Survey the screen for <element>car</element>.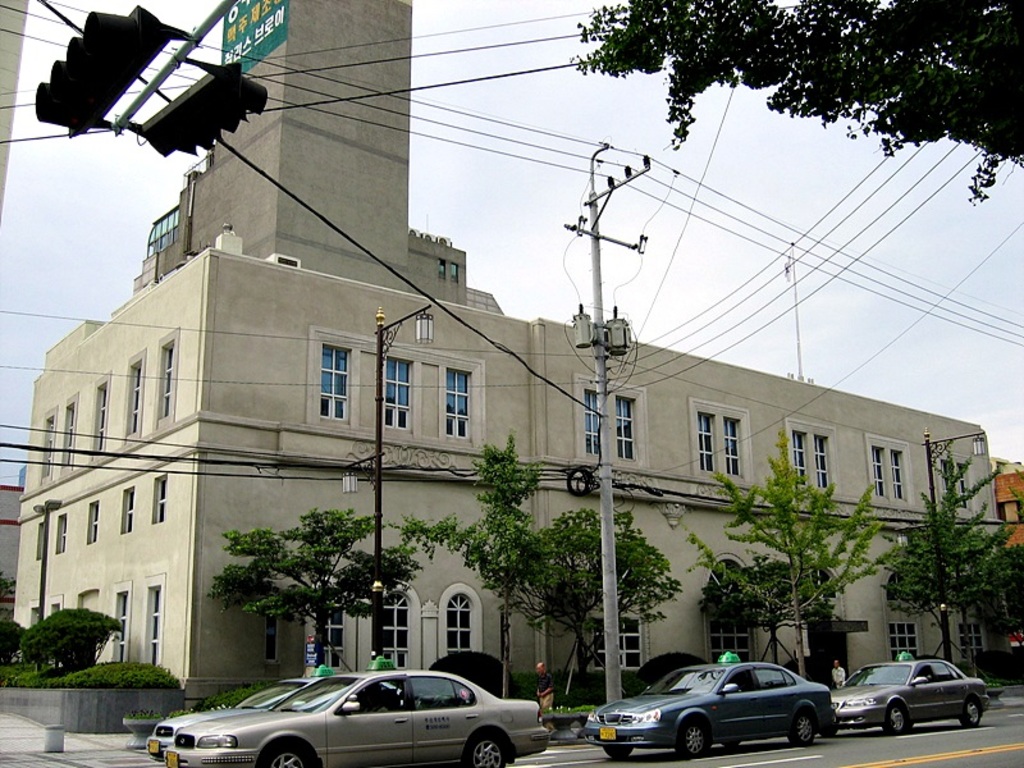
Survey found: {"x1": 172, "y1": 666, "x2": 556, "y2": 767}.
